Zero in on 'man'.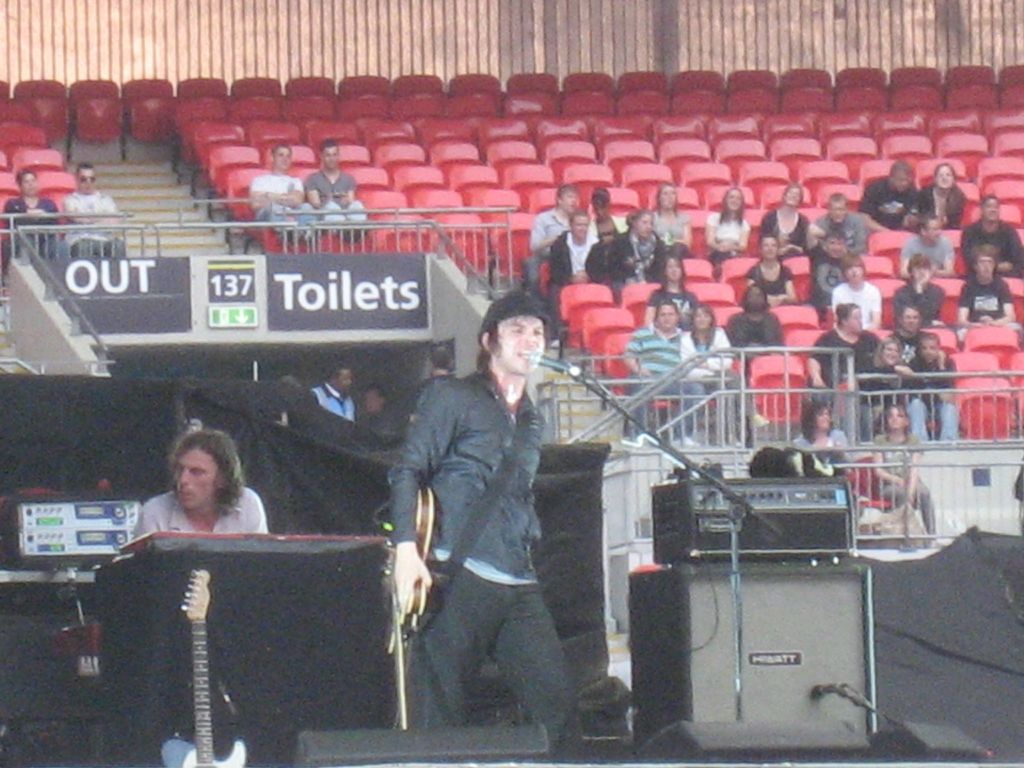
Zeroed in: x1=965 y1=189 x2=1023 y2=273.
